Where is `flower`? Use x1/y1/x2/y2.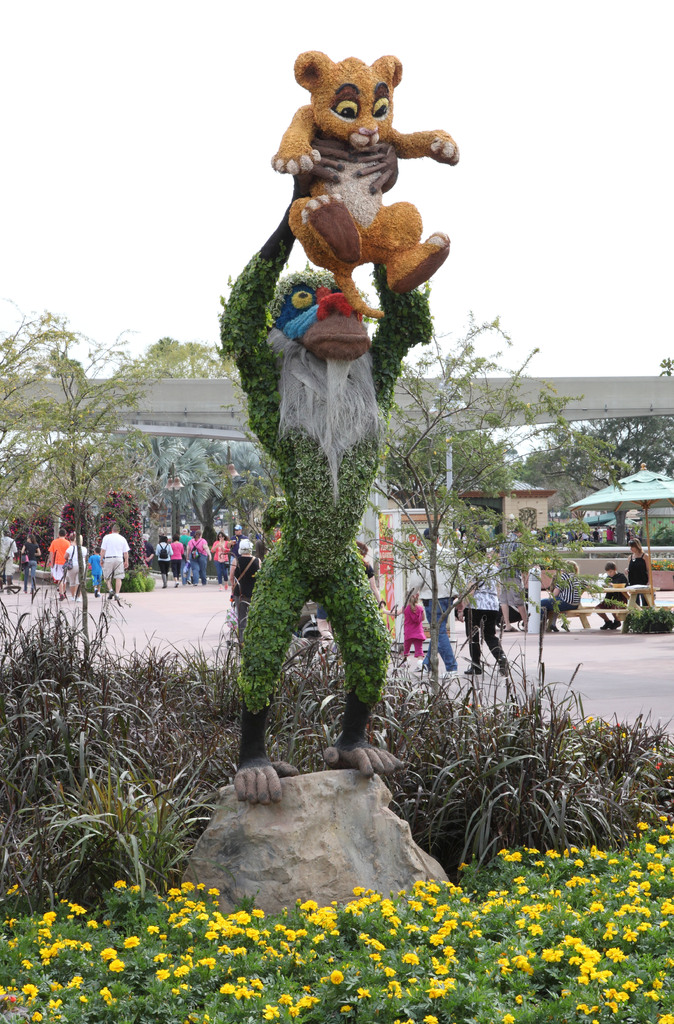
328/966/340/989.
